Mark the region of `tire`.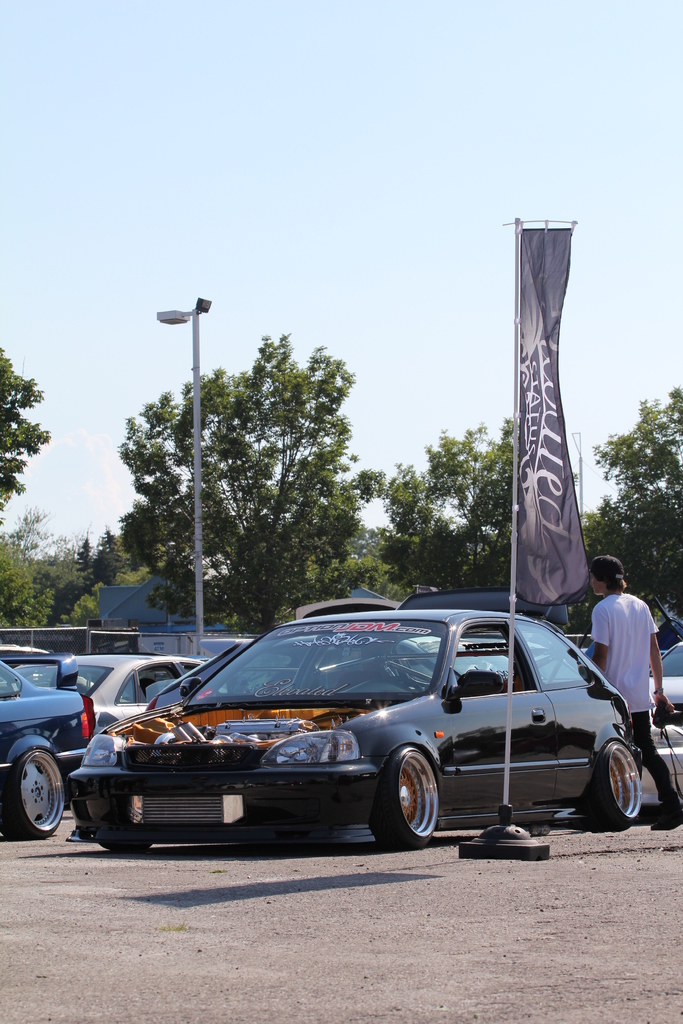
Region: 4,756,78,836.
